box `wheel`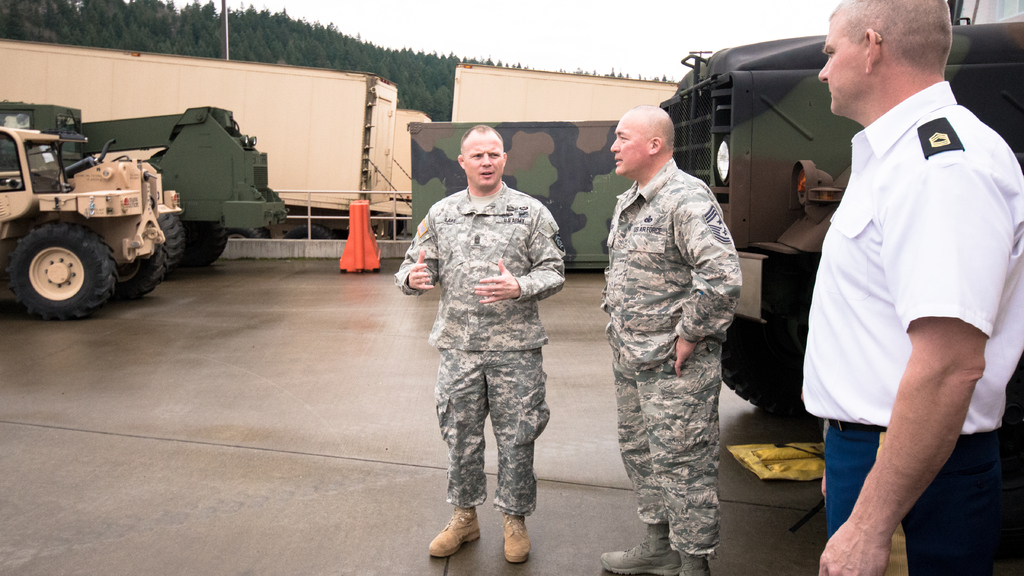
l=716, t=310, r=799, b=402
